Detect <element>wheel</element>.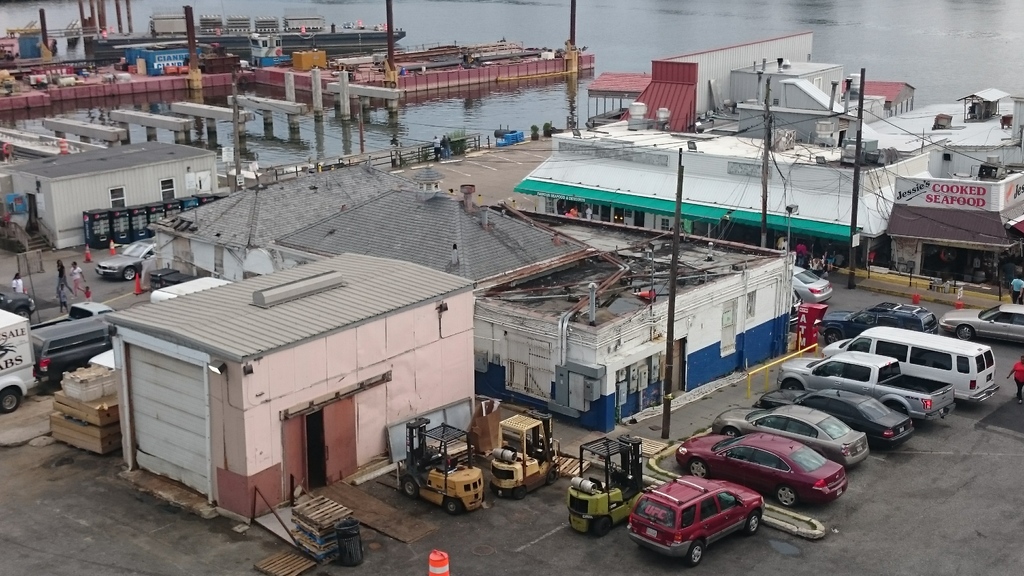
Detected at region(891, 403, 907, 415).
